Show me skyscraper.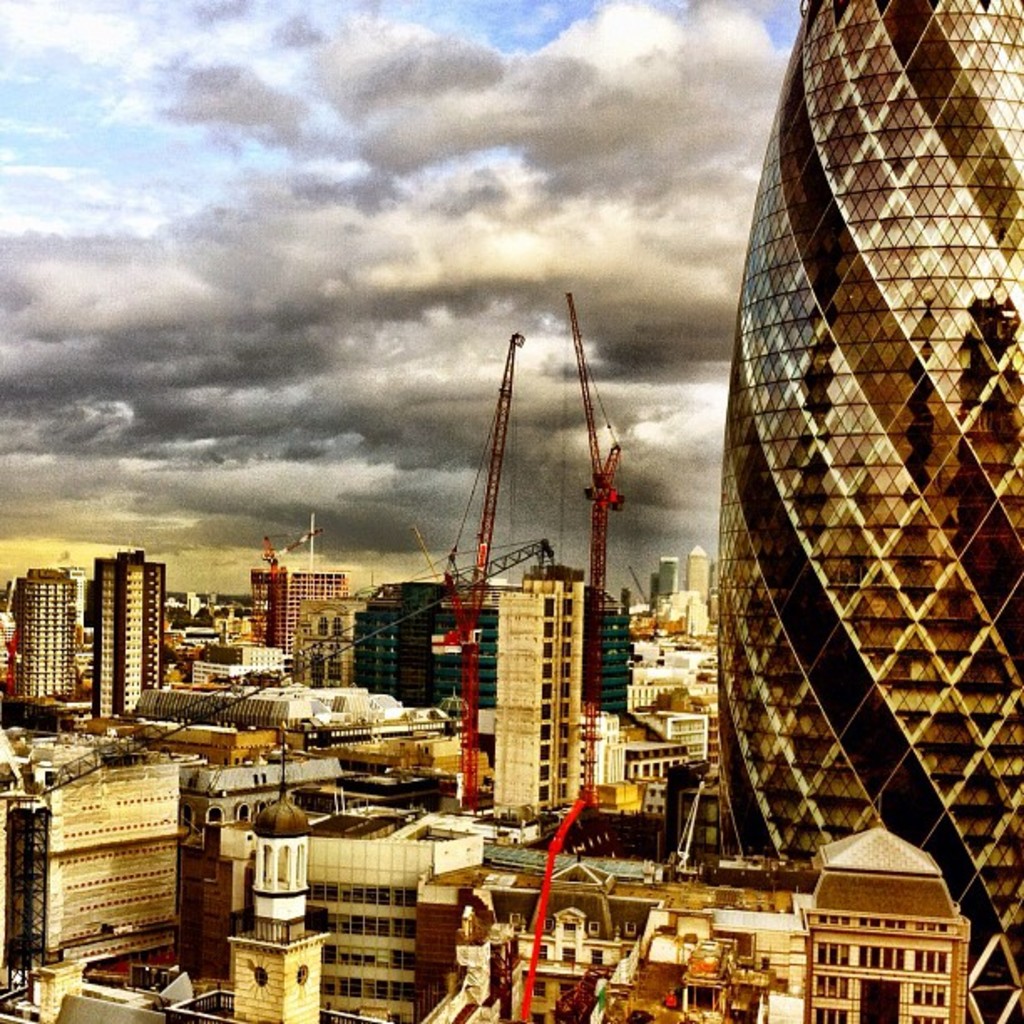
skyscraper is here: [x1=3, y1=569, x2=79, y2=696].
